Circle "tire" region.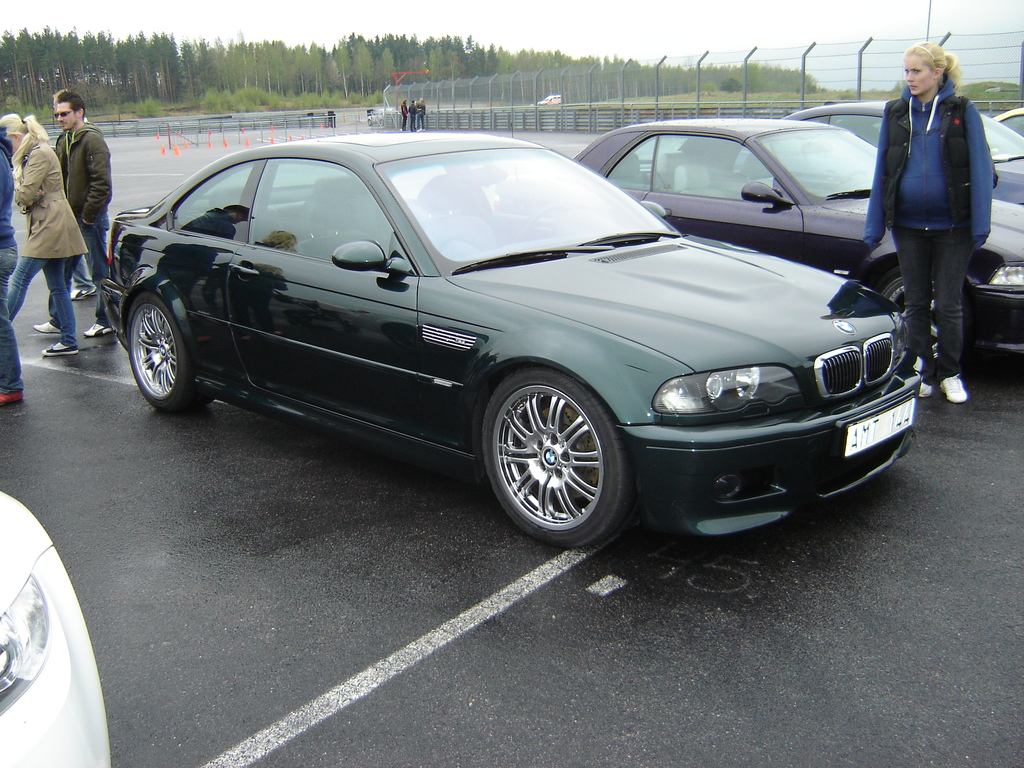
Region: [875, 274, 994, 392].
